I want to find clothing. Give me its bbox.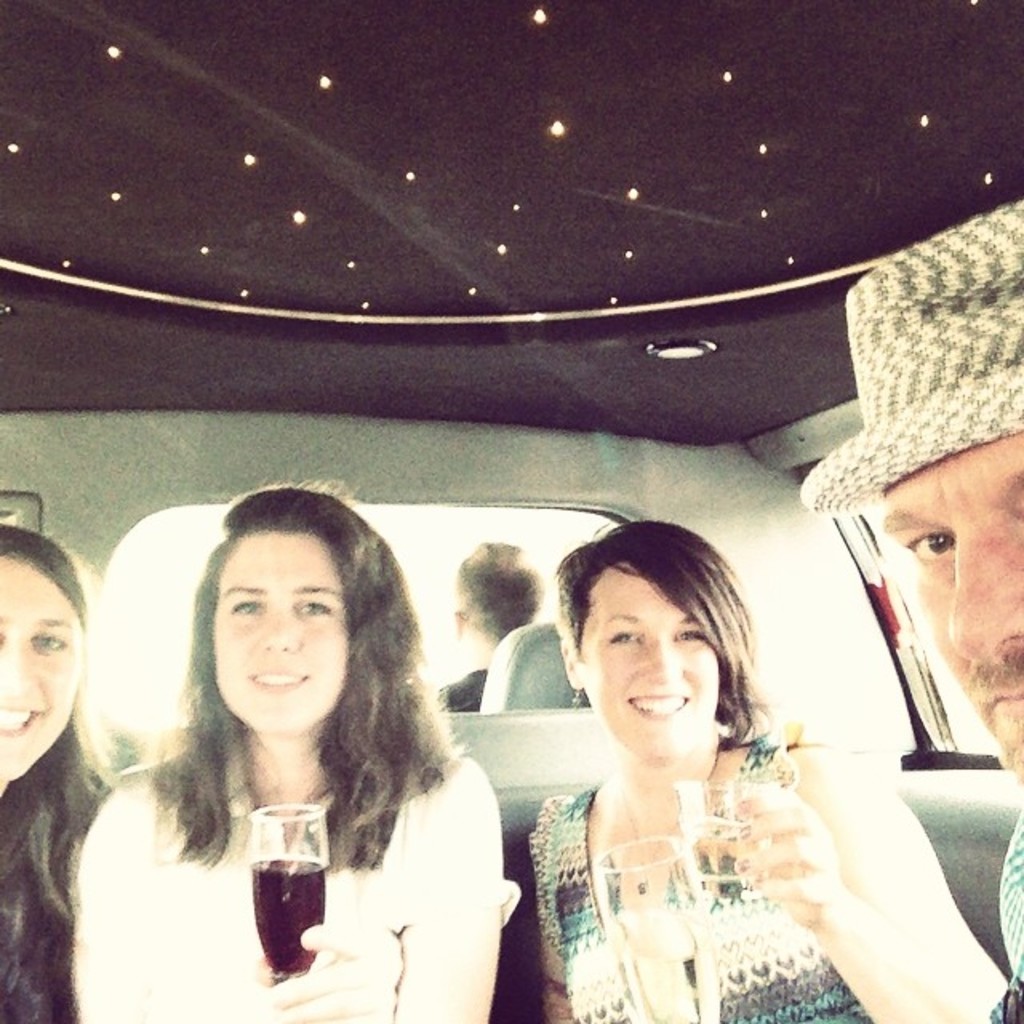
{"left": 990, "top": 803, "right": 1022, "bottom": 1022}.
